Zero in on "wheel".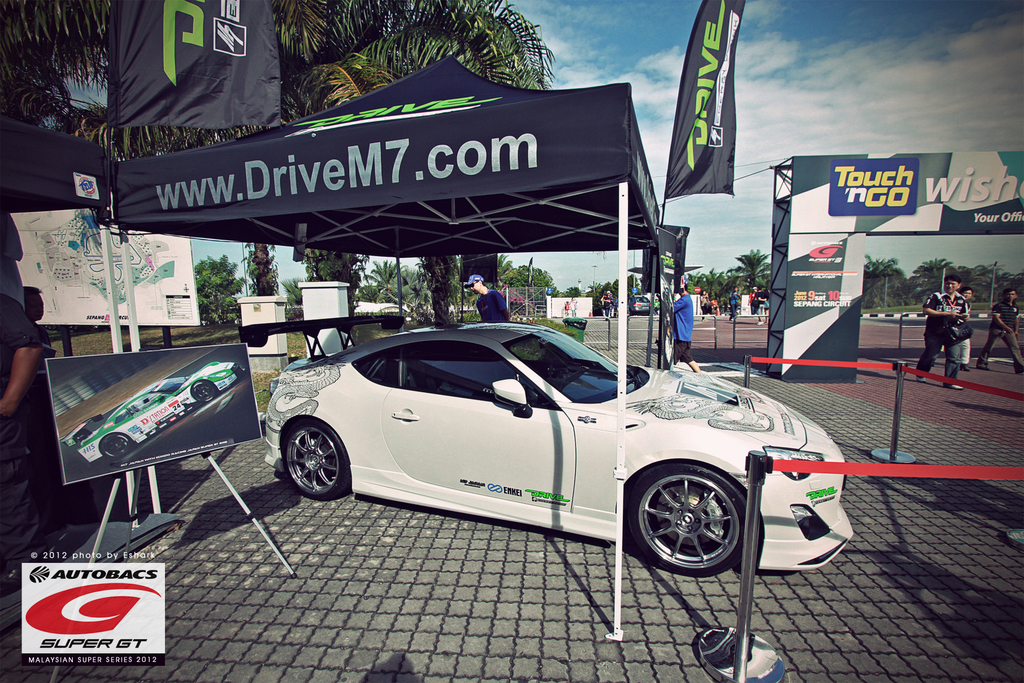
Zeroed in: <box>99,433,131,462</box>.
